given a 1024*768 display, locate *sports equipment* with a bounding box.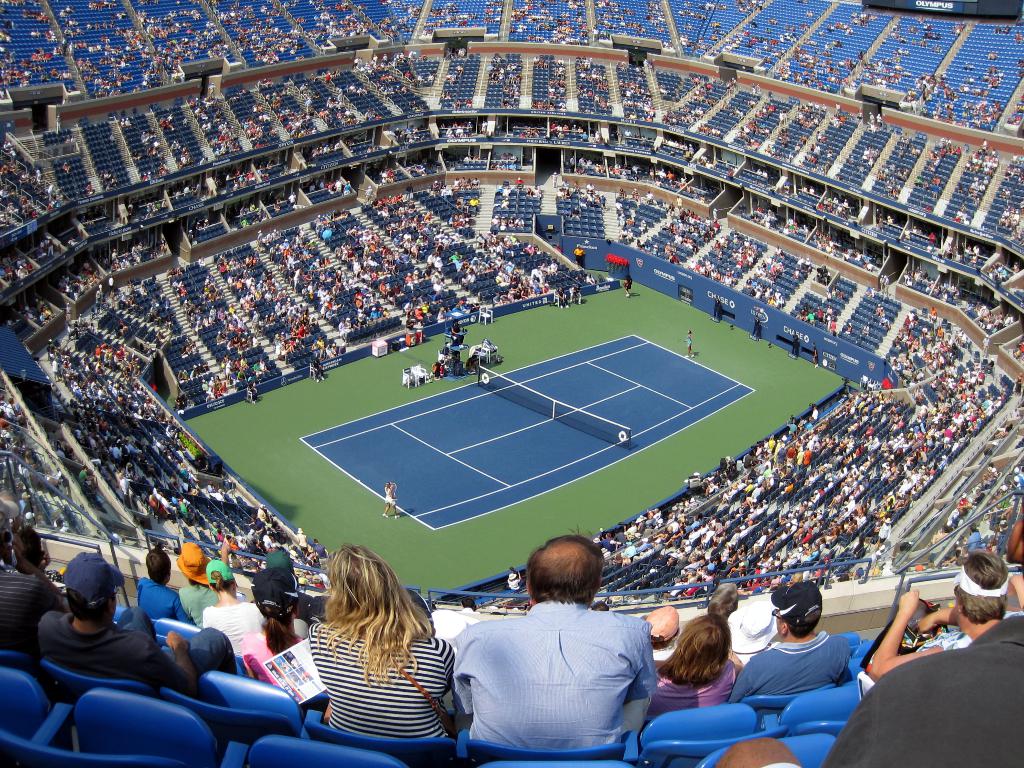
Located: 390, 481, 397, 500.
